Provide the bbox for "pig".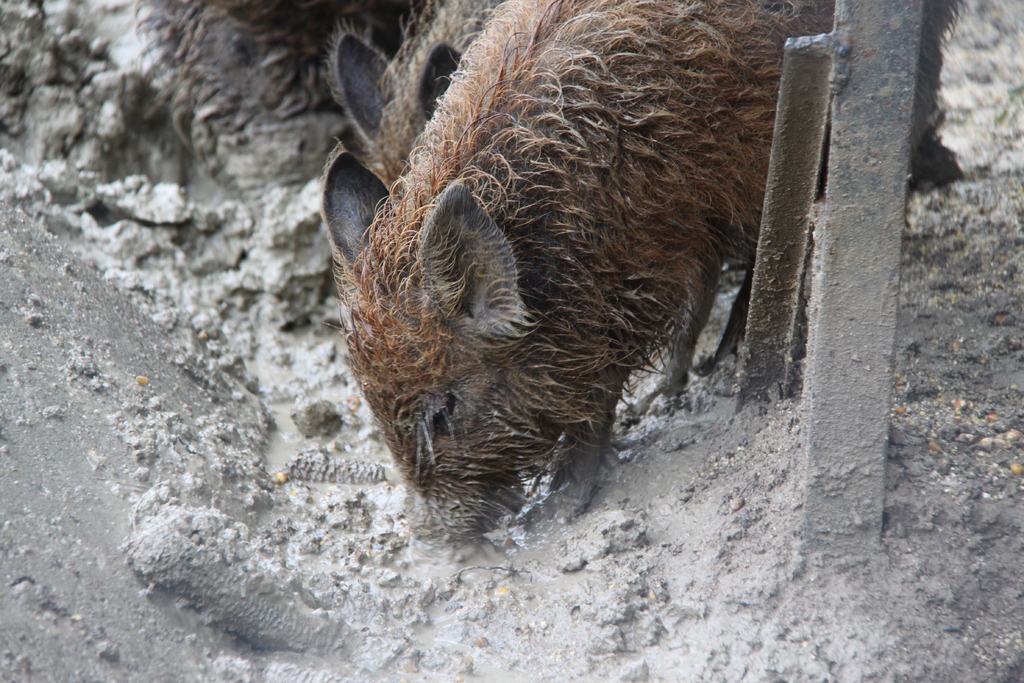
bbox=(317, 0, 500, 198).
